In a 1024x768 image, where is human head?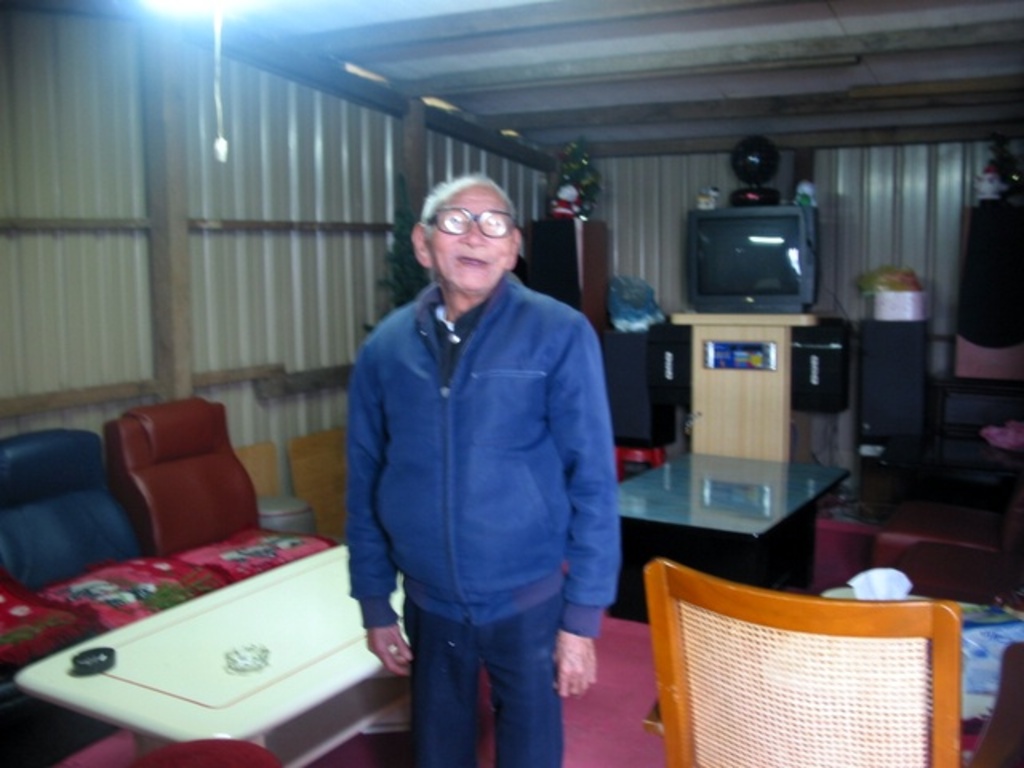
[left=408, top=179, right=528, bottom=286].
